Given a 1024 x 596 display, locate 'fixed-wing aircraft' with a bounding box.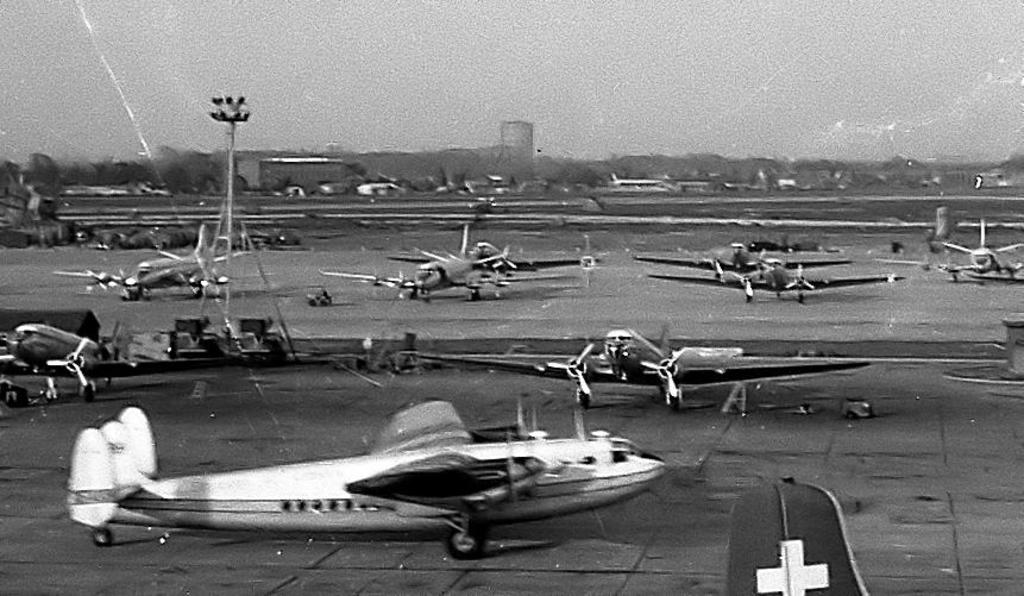
Located: <bbox>318, 255, 508, 303</bbox>.
